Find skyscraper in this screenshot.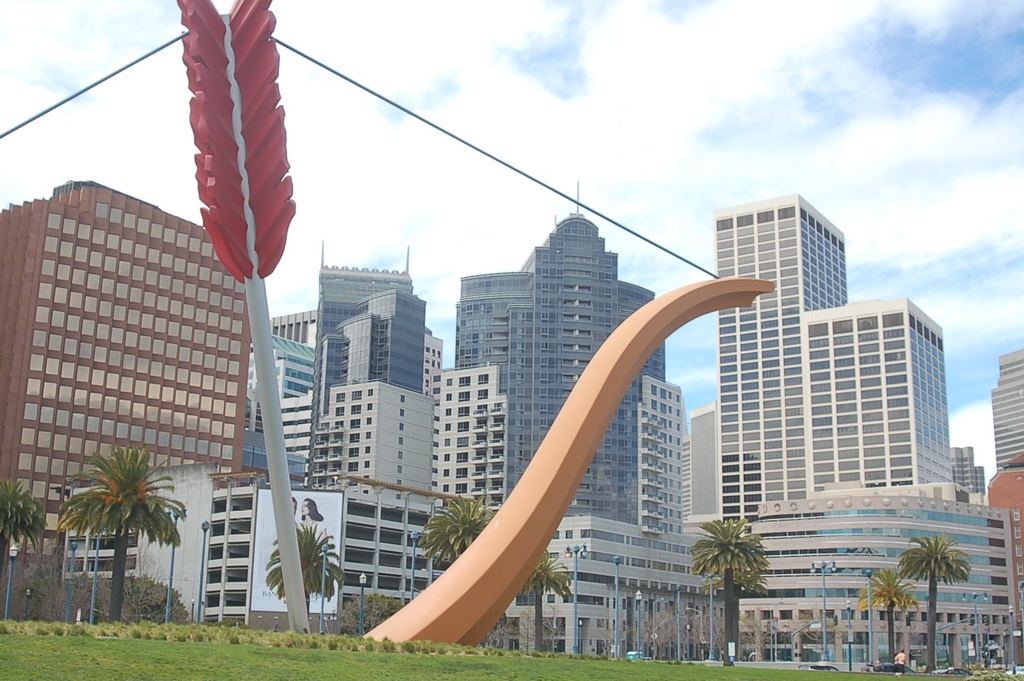
The bounding box for skyscraper is [300, 272, 428, 631].
